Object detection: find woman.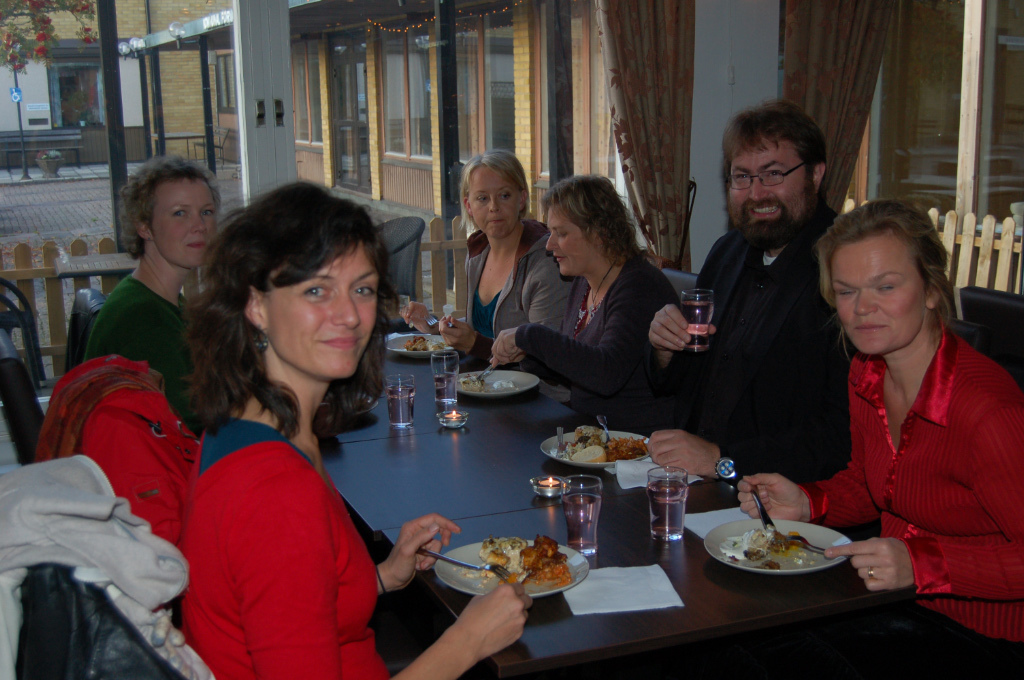
crop(734, 201, 1023, 673).
